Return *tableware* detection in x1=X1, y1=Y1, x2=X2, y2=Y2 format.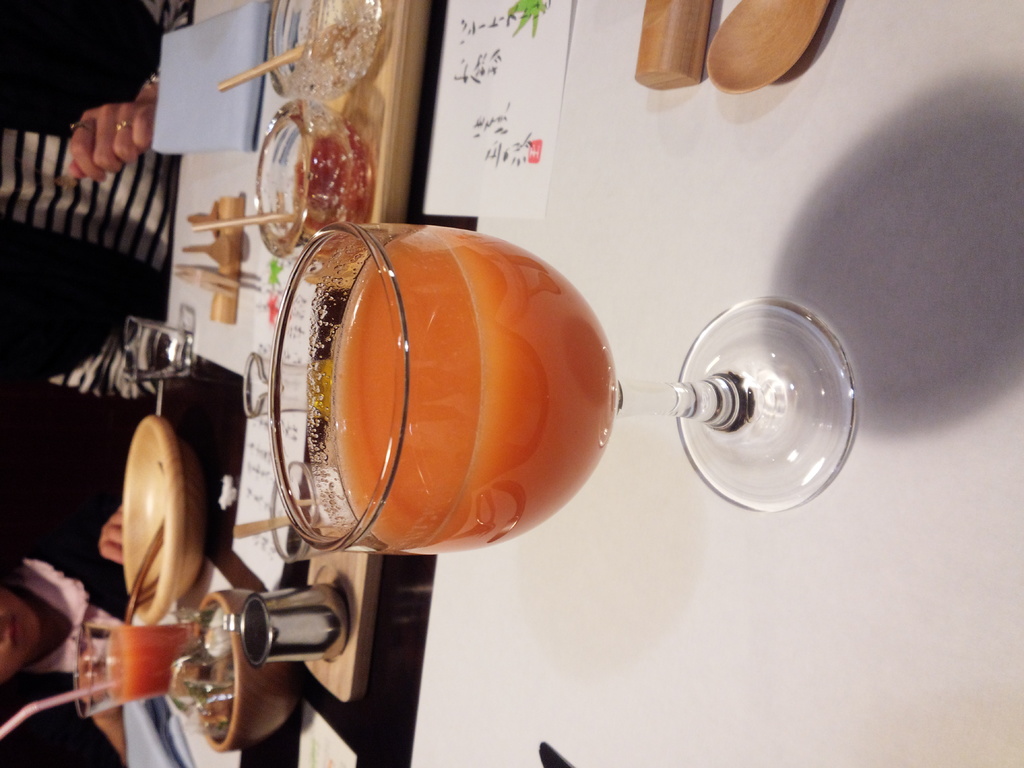
x1=251, y1=98, x2=373, y2=257.
